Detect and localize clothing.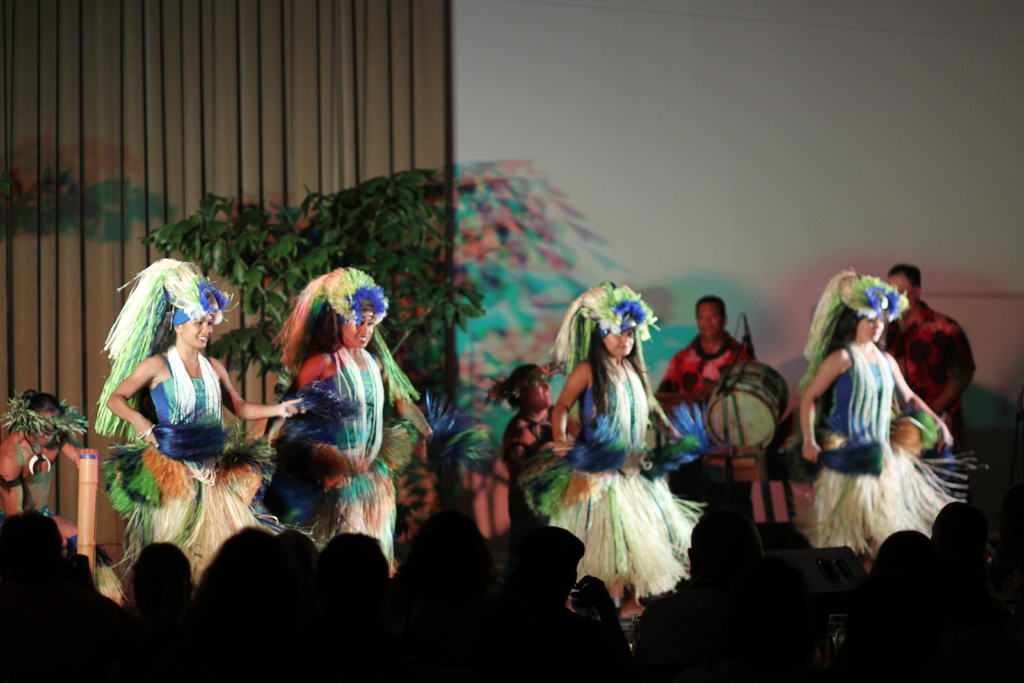
Localized at bbox=[810, 308, 952, 571].
